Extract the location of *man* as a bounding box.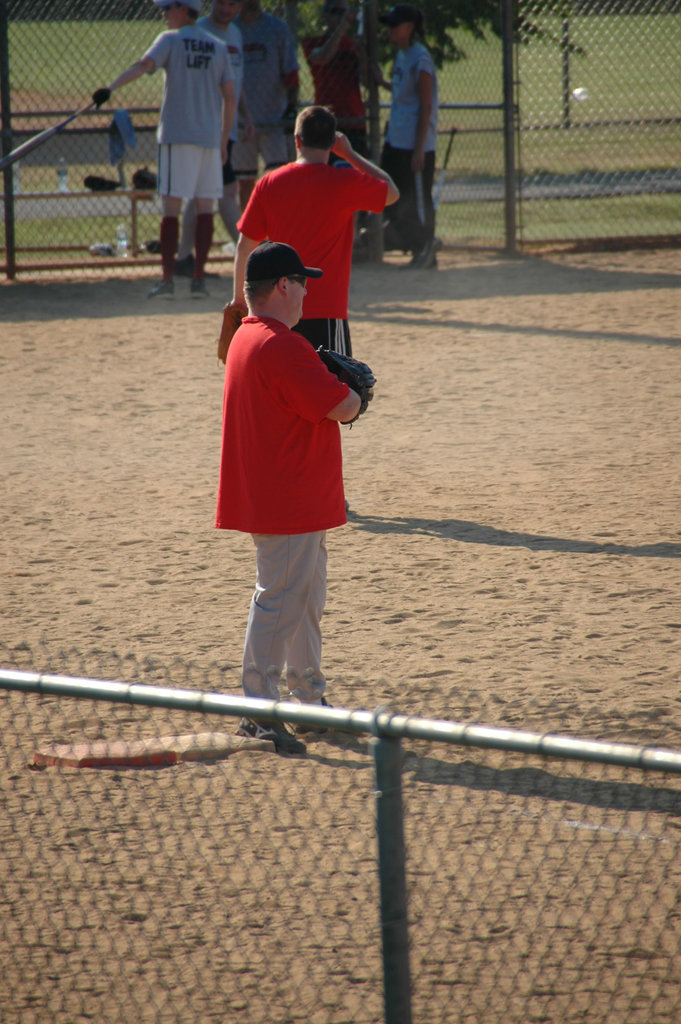
377,9,441,270.
